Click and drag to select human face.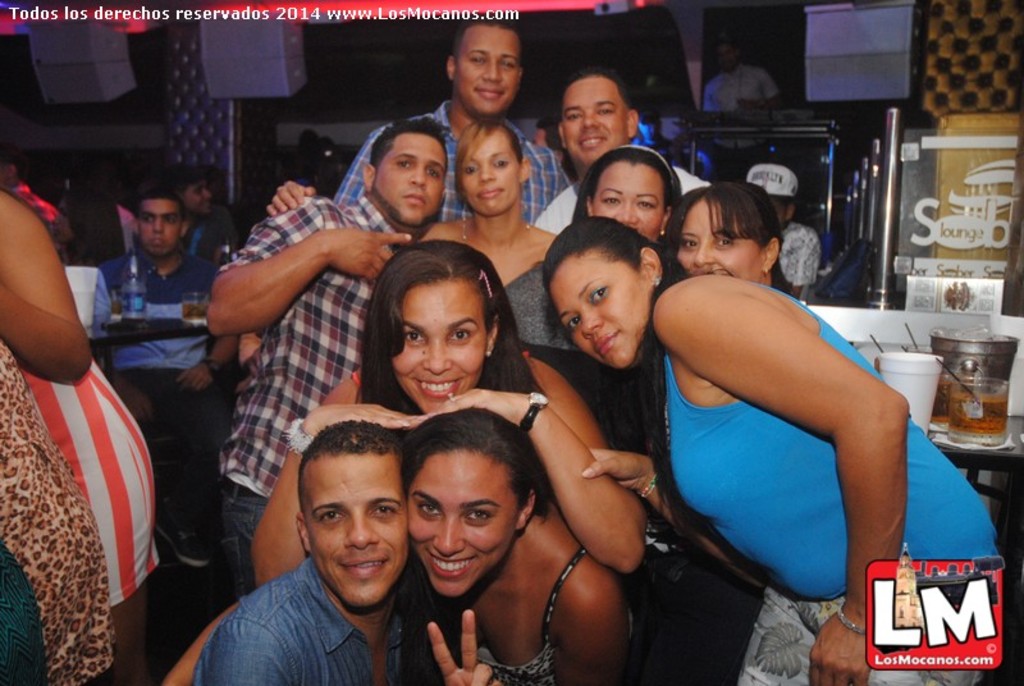
Selection: (left=562, top=74, right=627, bottom=160).
